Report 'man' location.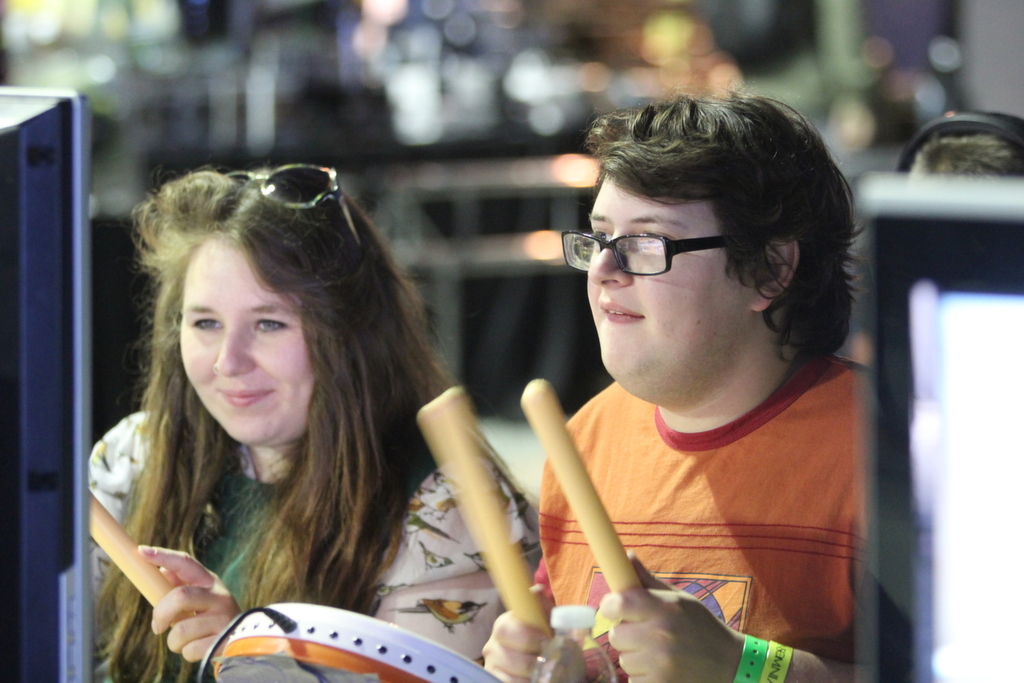
Report: pyautogui.locateOnScreen(440, 85, 914, 671).
